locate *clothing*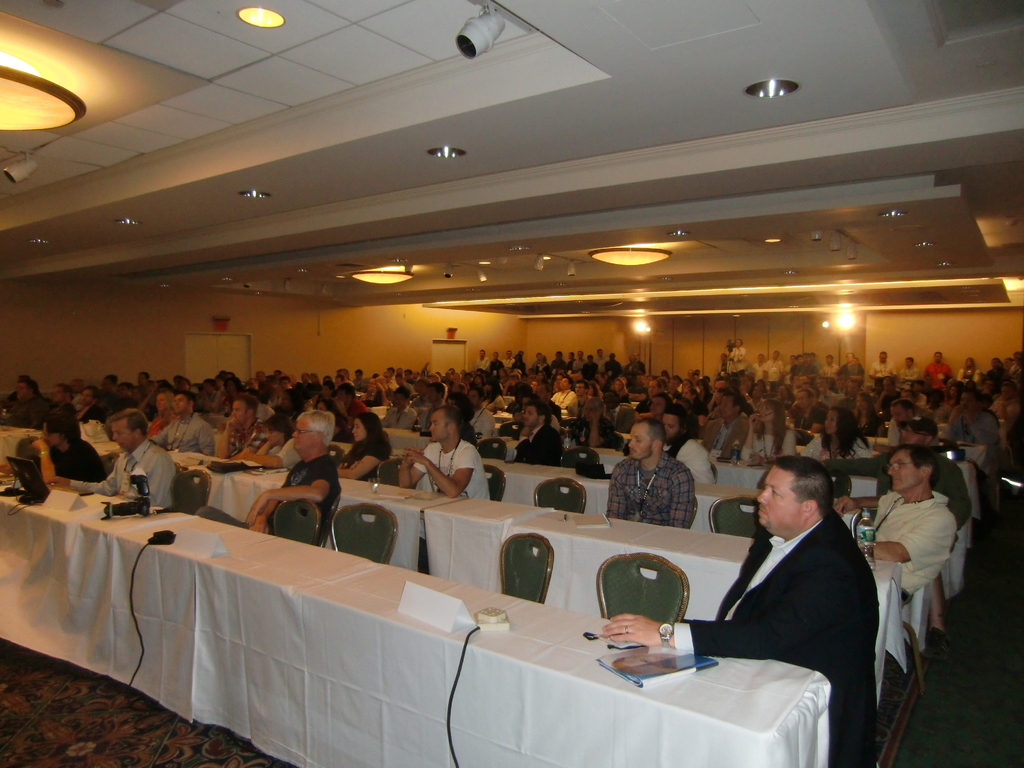
[849,401,881,436]
